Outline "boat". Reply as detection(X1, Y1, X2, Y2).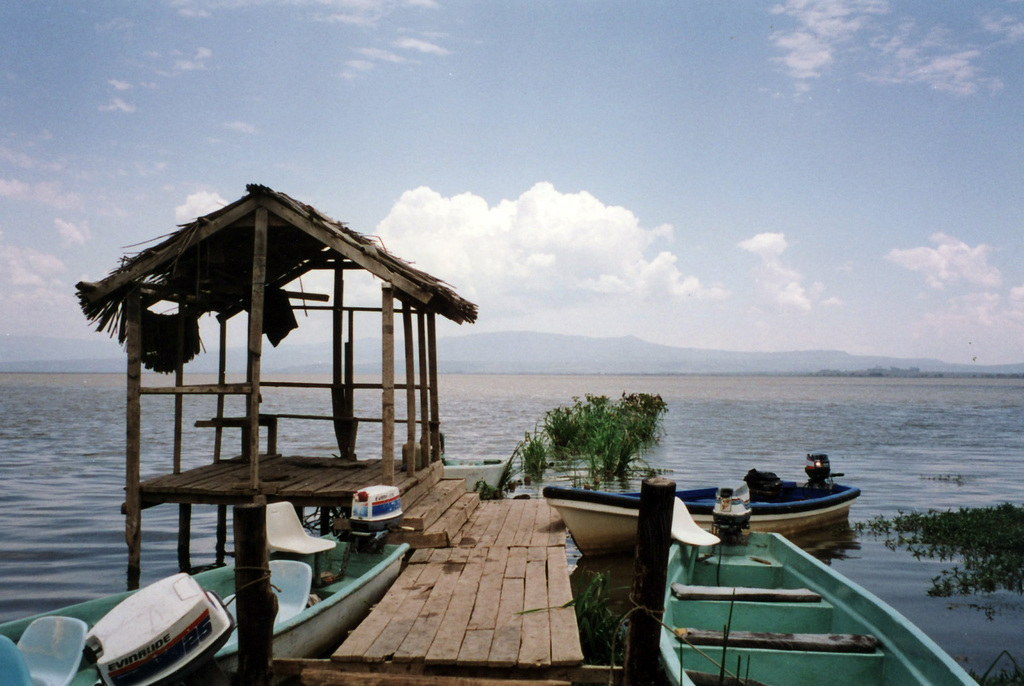
detection(657, 477, 983, 685).
